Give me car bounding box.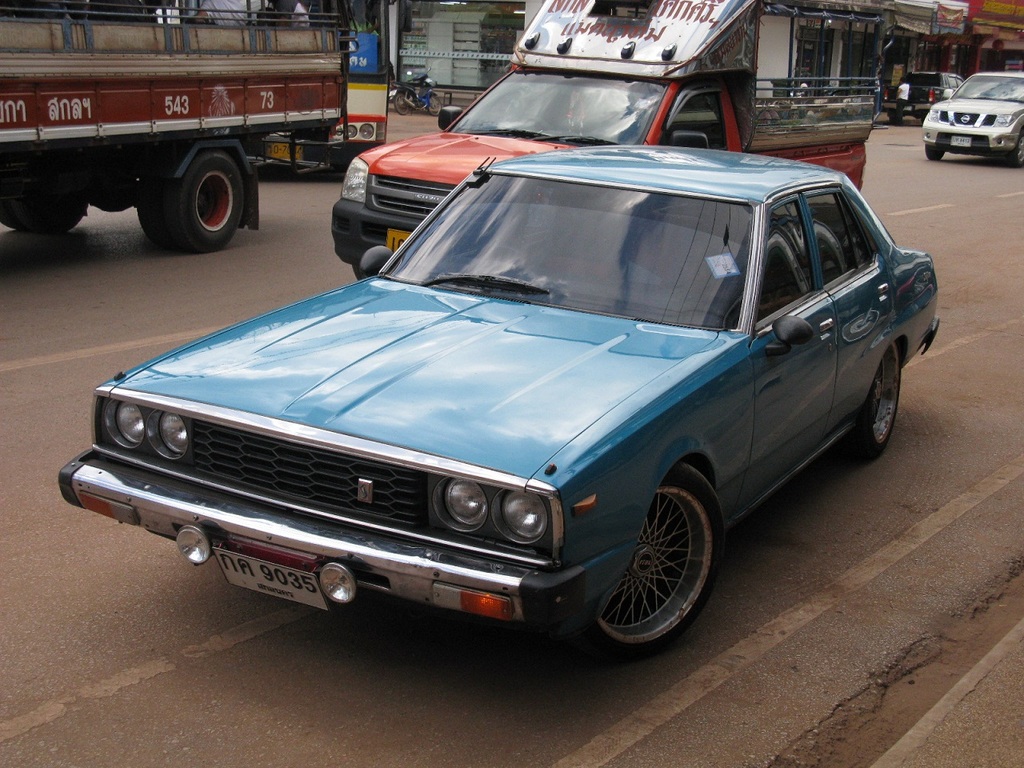
BBox(921, 66, 1023, 170).
